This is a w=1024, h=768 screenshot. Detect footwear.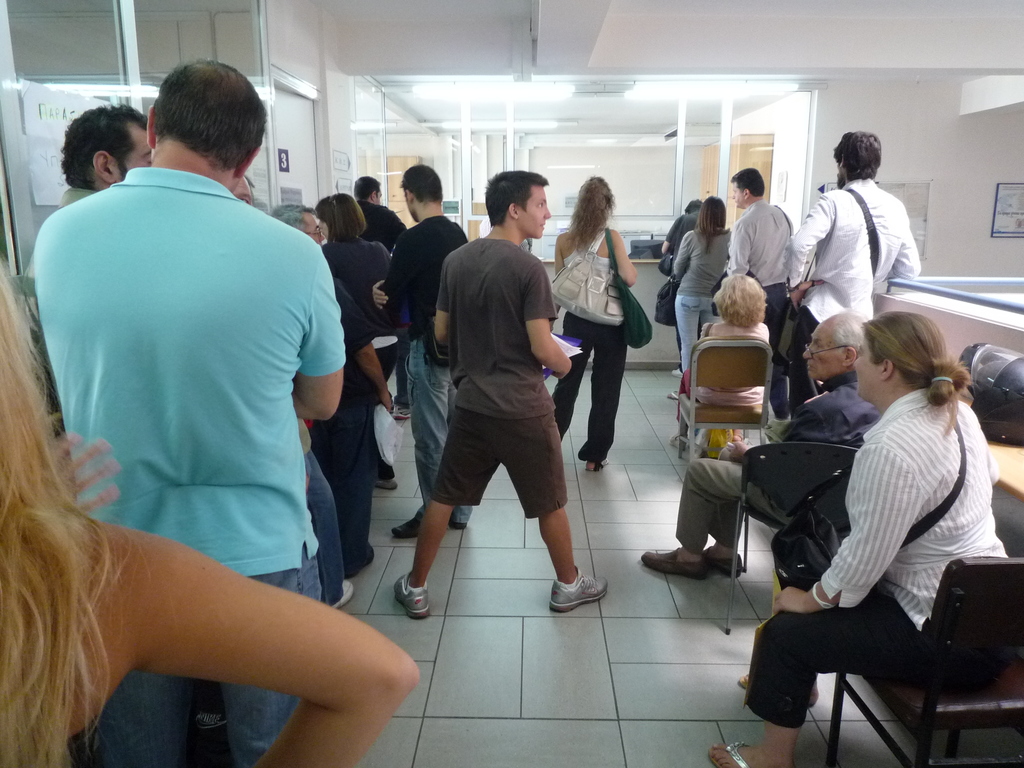
376, 477, 398, 490.
